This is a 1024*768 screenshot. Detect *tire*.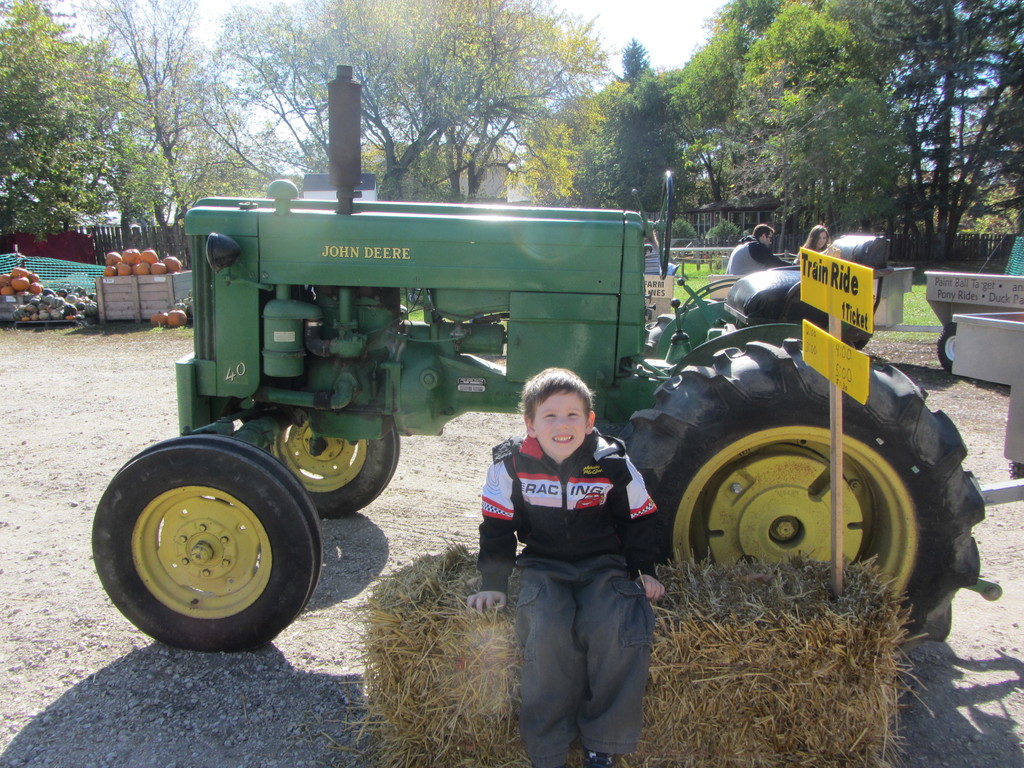
l=615, t=337, r=983, b=698.
